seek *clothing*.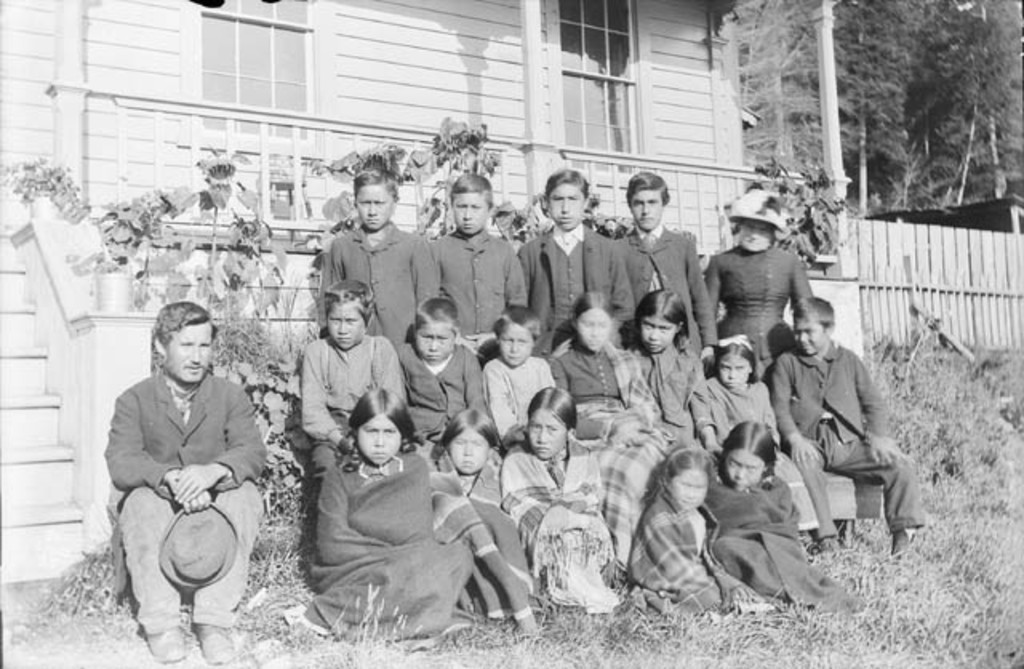
[x1=99, y1=365, x2=290, y2=632].
